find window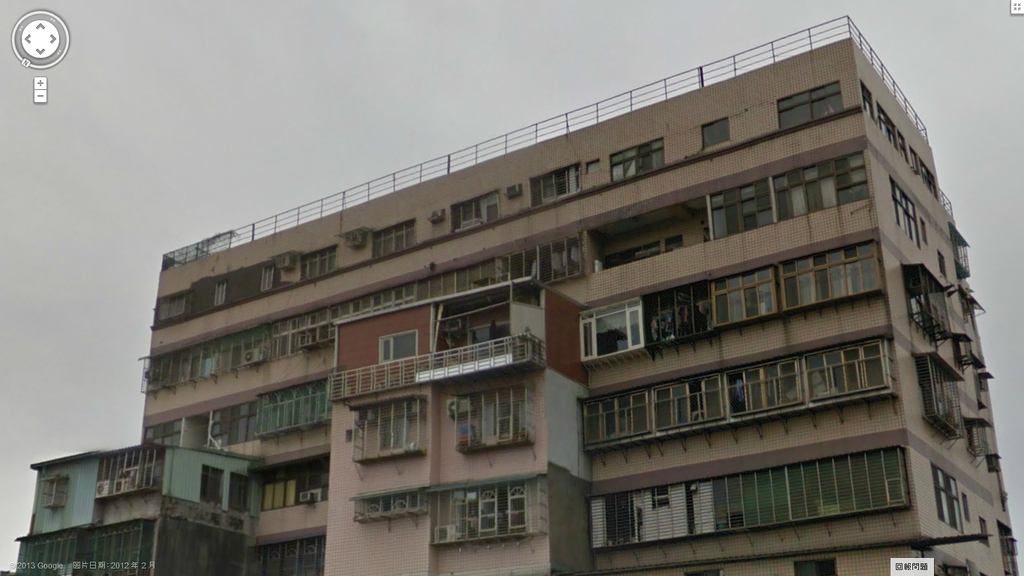
box(261, 264, 274, 293)
